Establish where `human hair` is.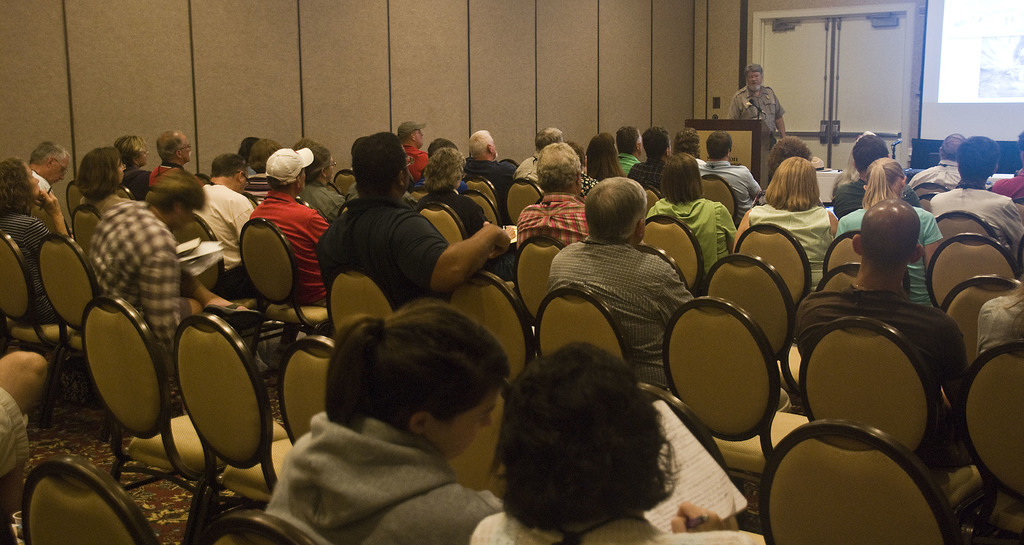
Established at (1015,127,1023,150).
